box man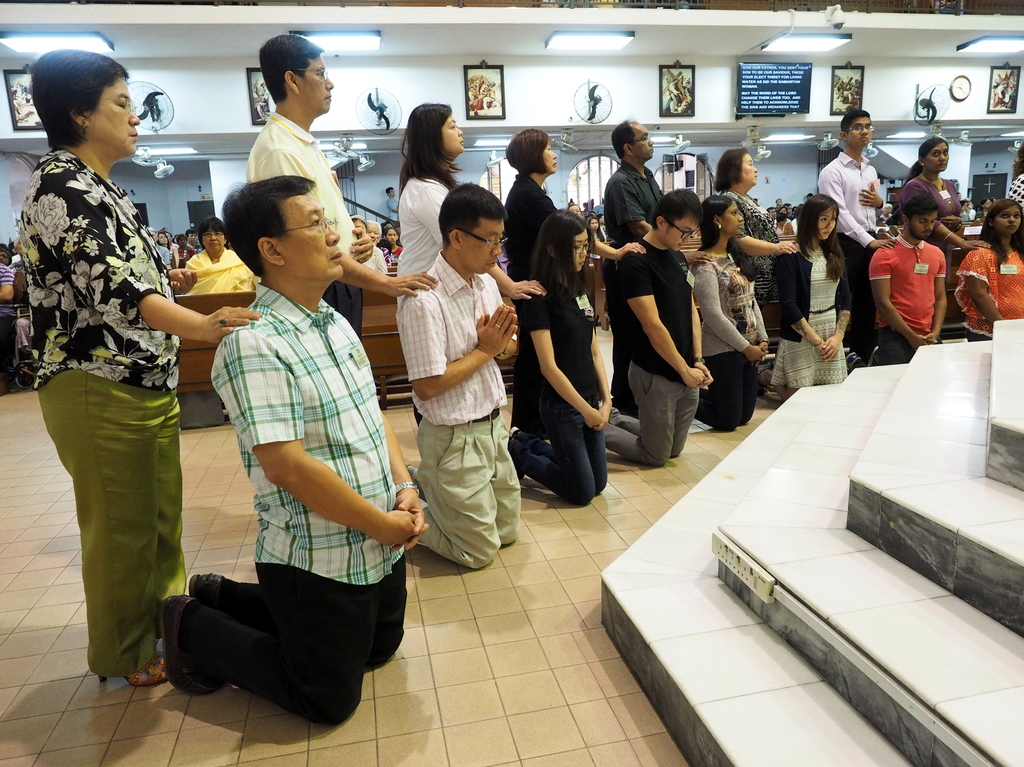
[786, 202, 792, 207]
